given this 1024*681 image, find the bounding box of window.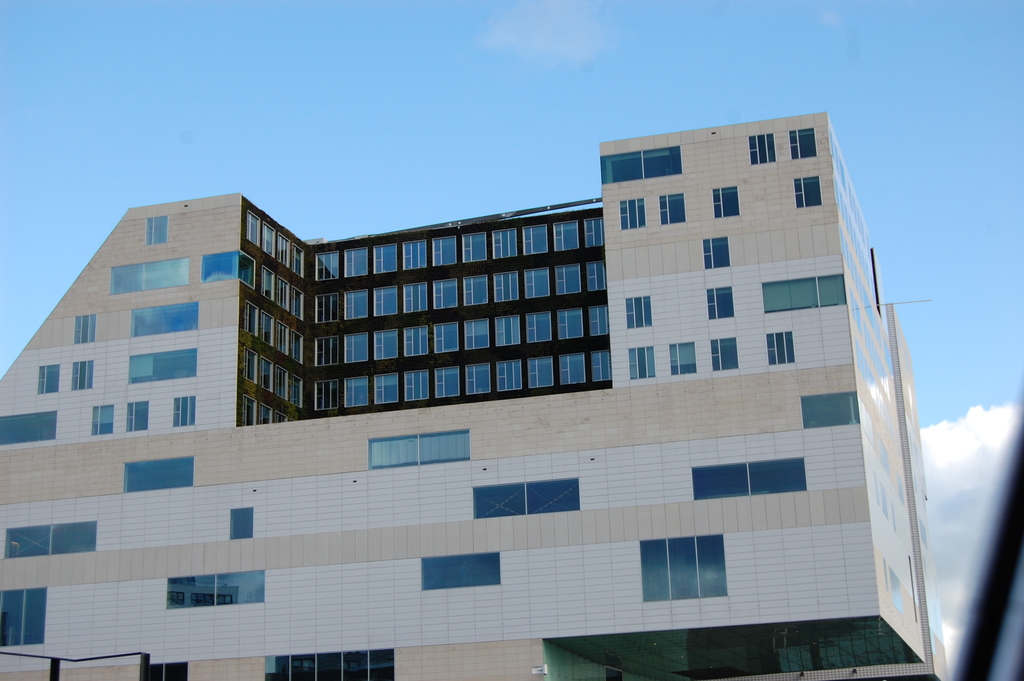
<bbox>263, 646, 393, 678</bbox>.
